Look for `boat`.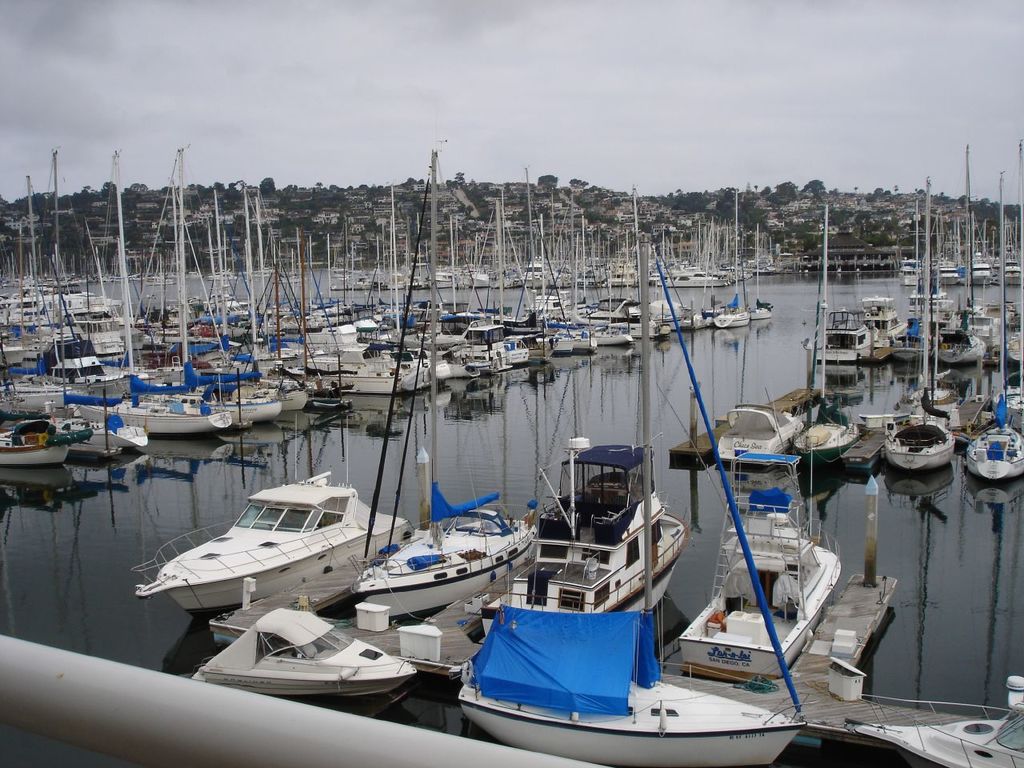
Found: x1=135 y1=474 x2=390 y2=618.
